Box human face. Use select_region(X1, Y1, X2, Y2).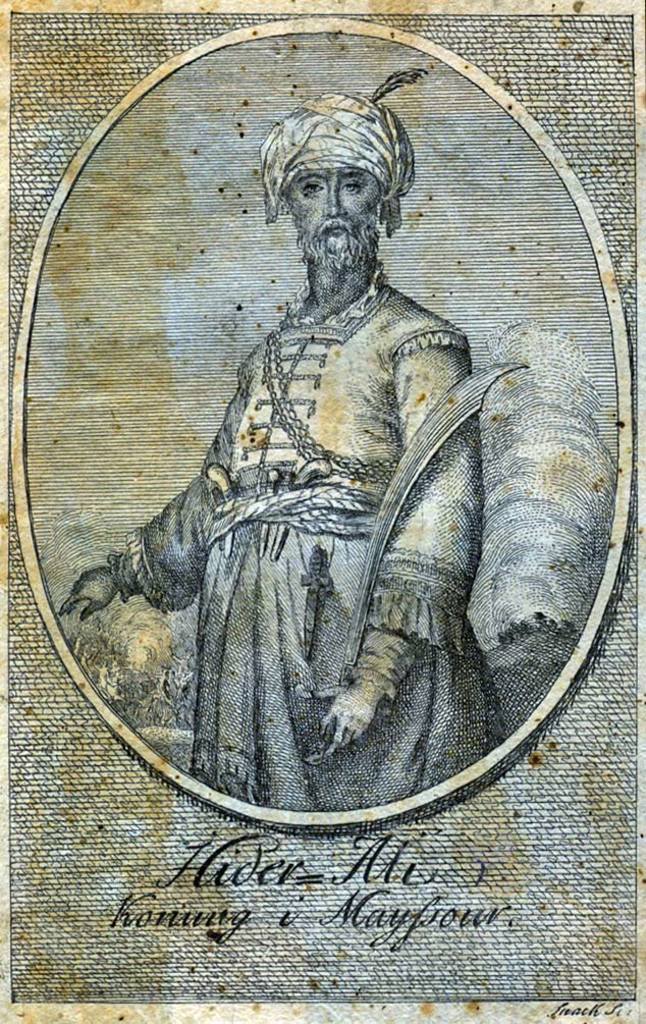
select_region(285, 173, 387, 265).
